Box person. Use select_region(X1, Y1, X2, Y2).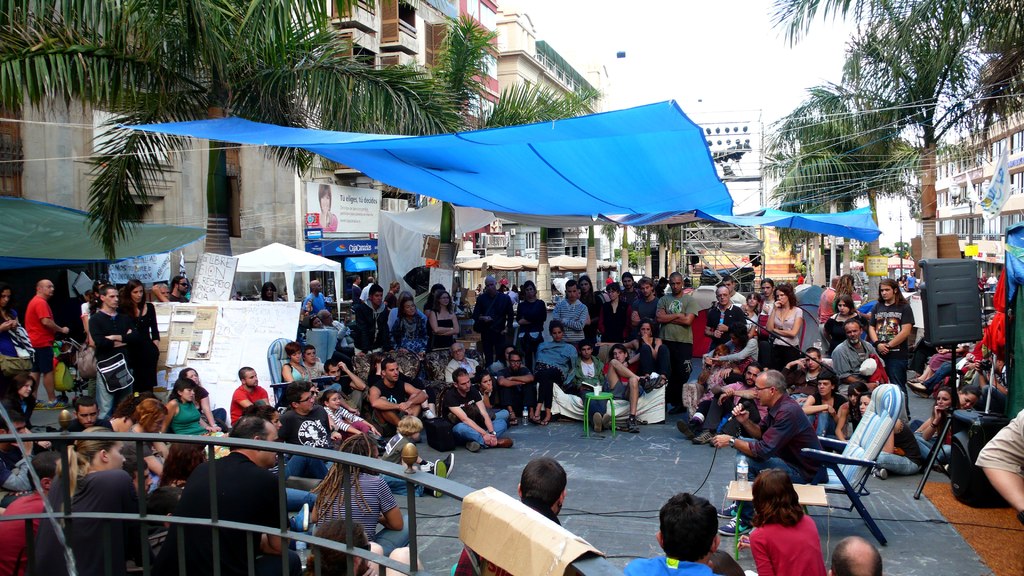
select_region(829, 534, 888, 575).
